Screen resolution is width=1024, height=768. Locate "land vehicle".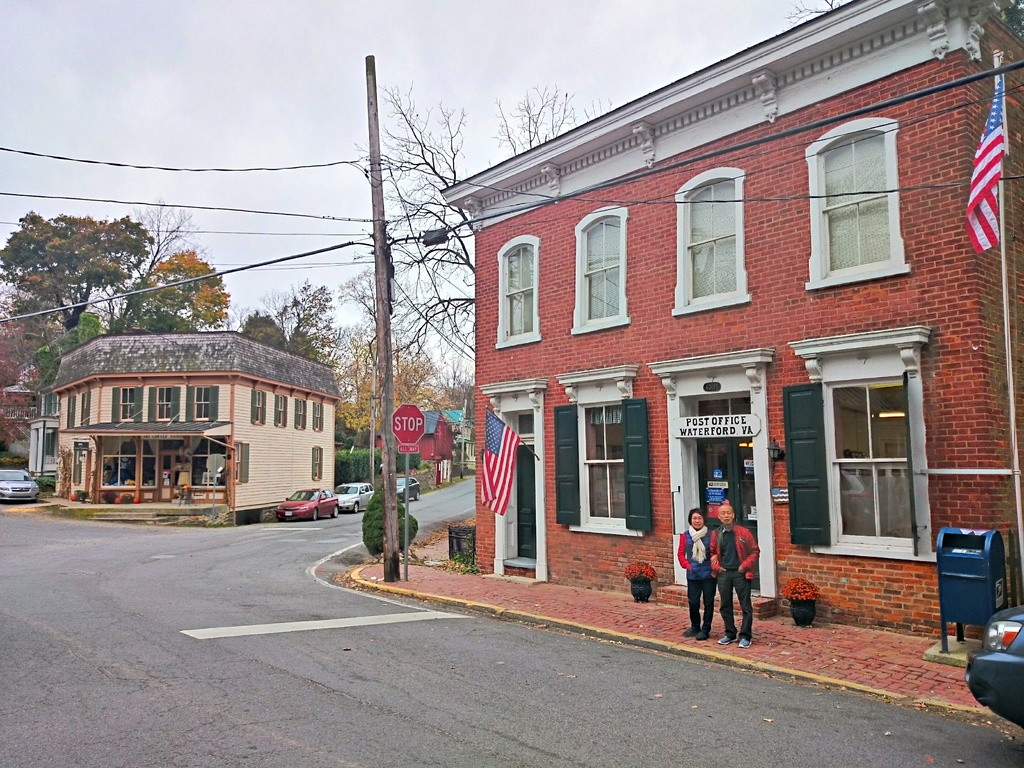
[left=965, top=605, right=1022, bottom=723].
